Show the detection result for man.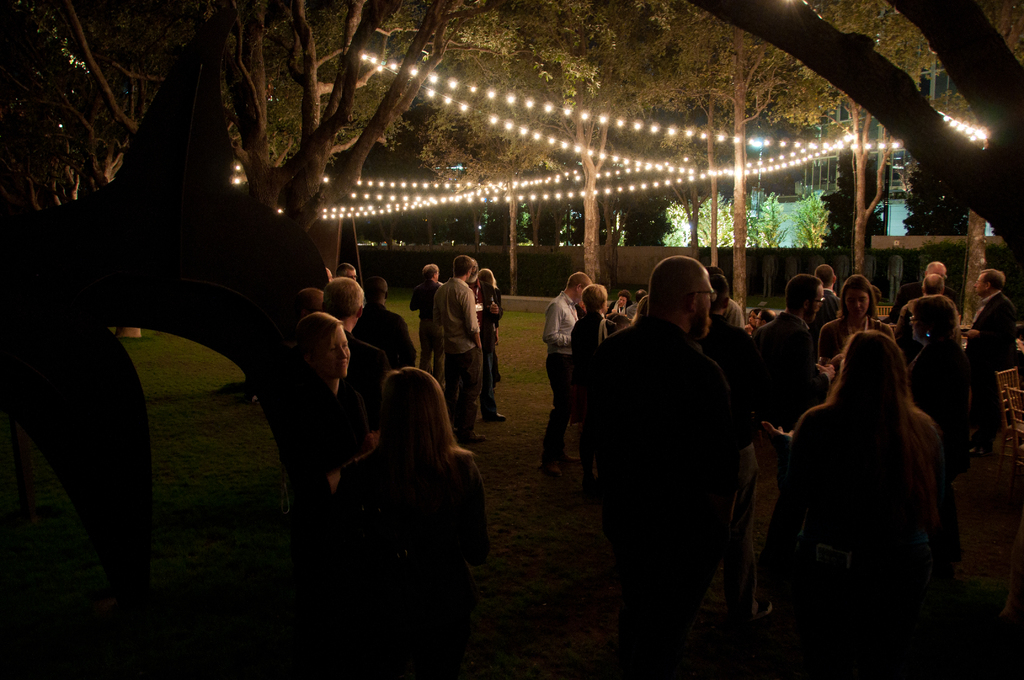
[x1=704, y1=277, x2=751, y2=432].
